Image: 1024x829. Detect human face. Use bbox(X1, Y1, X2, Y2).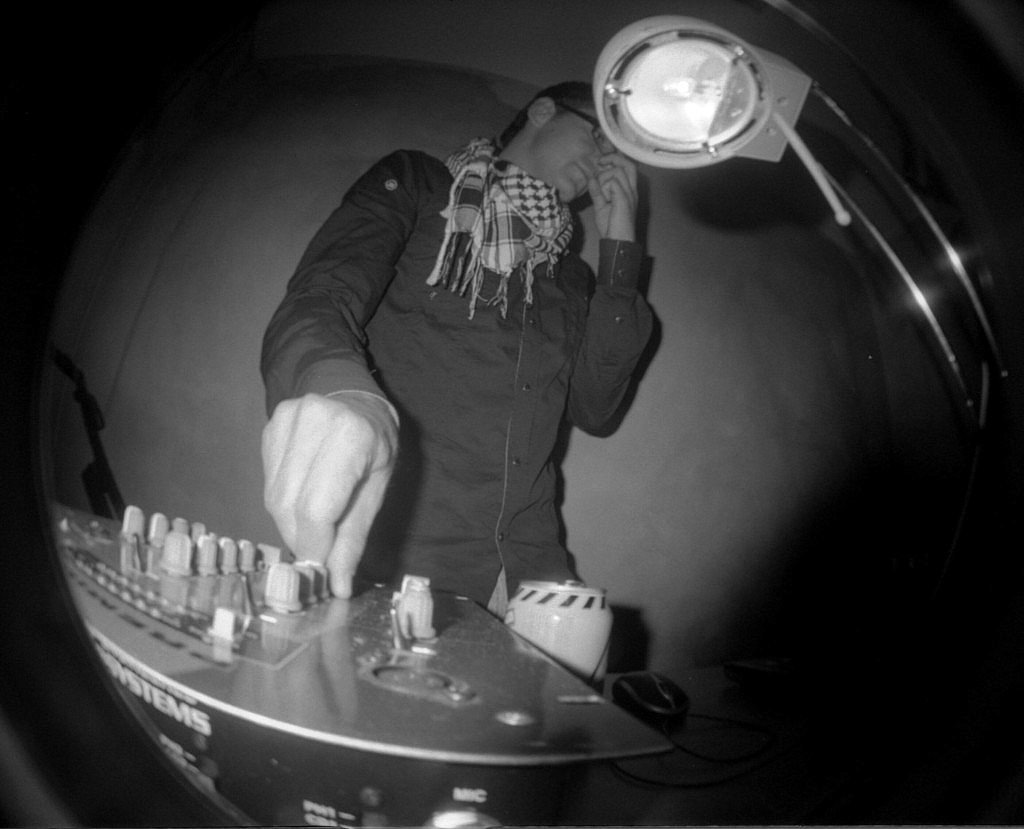
bbox(532, 110, 612, 203).
